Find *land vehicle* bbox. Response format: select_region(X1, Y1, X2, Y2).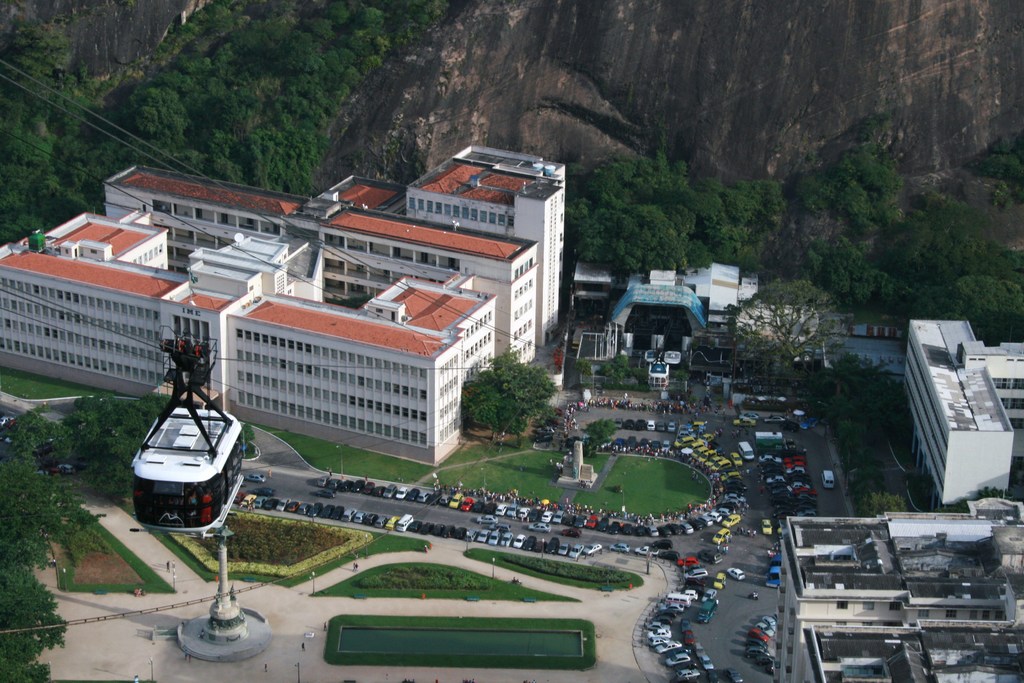
select_region(516, 504, 530, 520).
